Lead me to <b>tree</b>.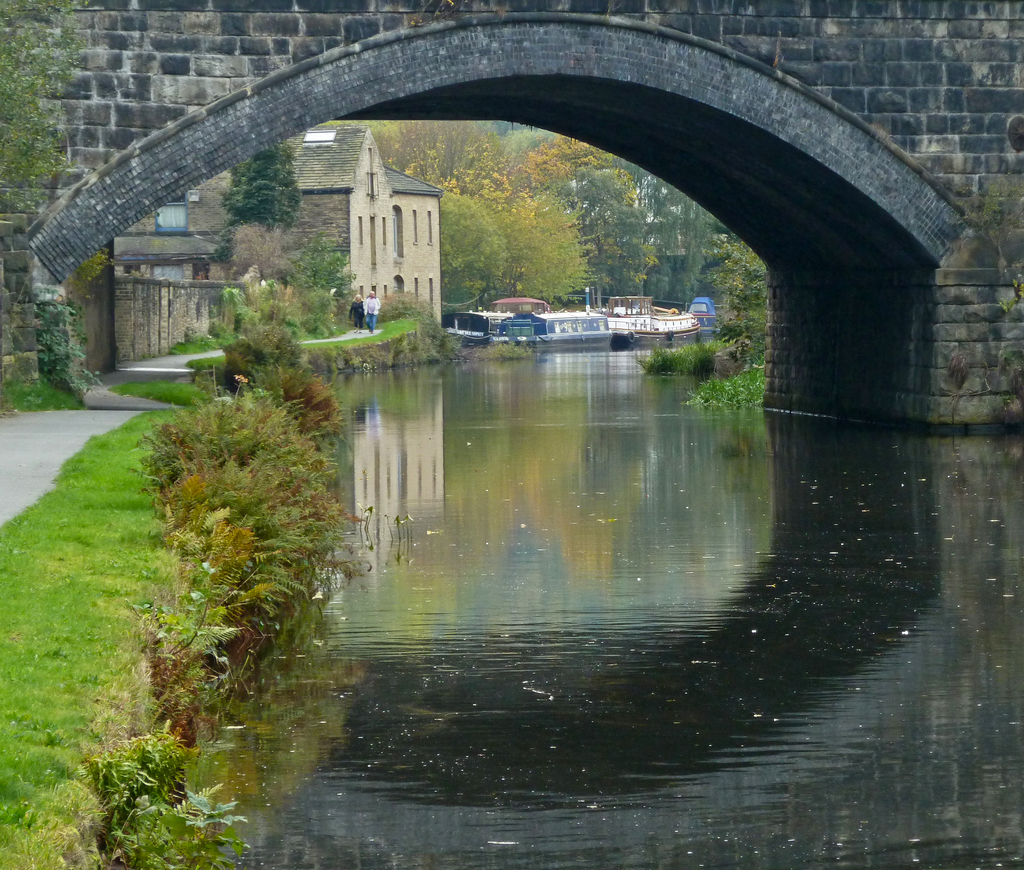
Lead to bbox=(490, 127, 554, 169).
